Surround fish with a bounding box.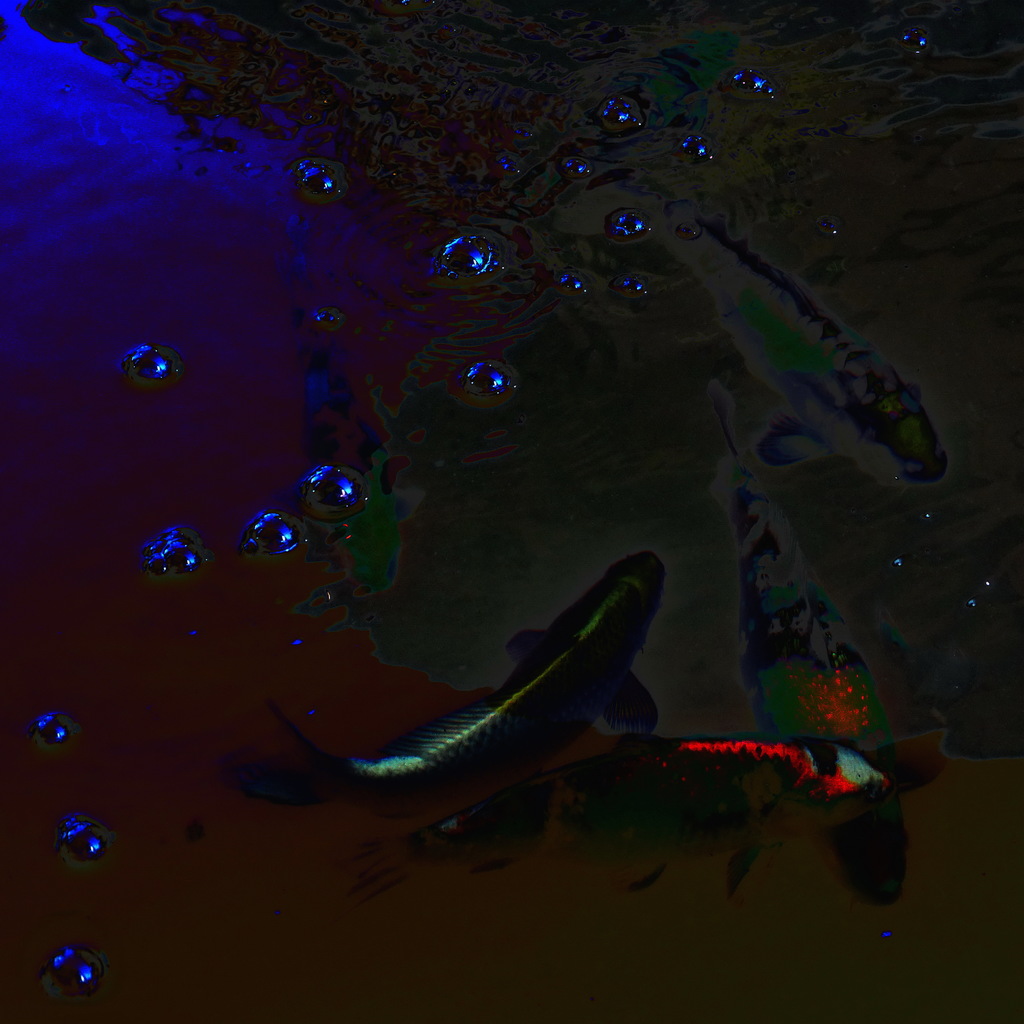
48:822:128:861.
